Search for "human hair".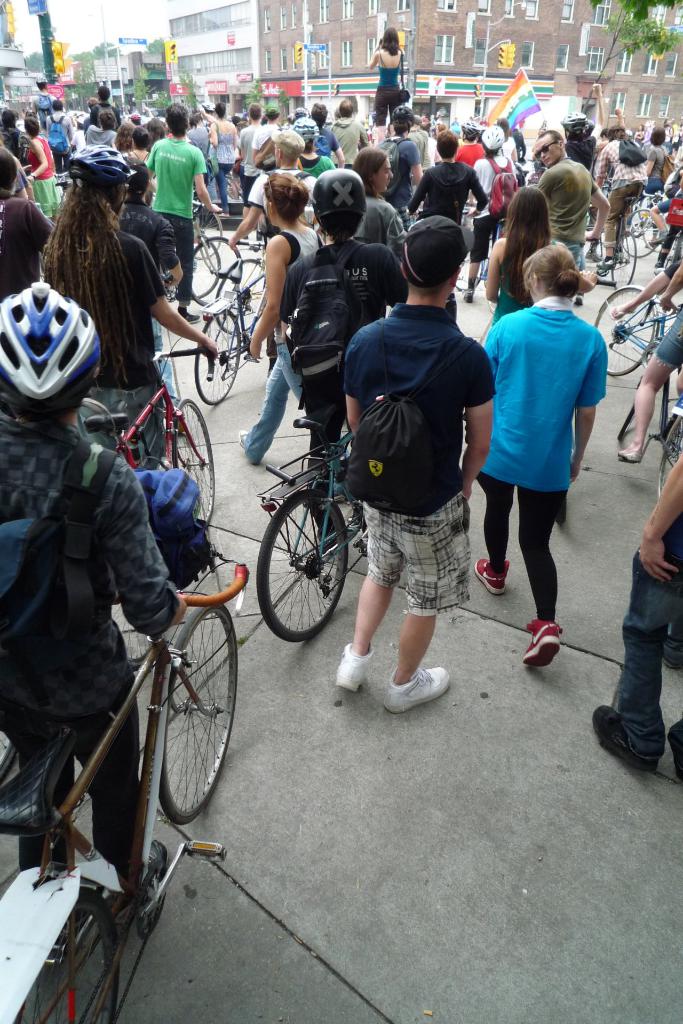
Found at Rect(135, 125, 152, 150).
